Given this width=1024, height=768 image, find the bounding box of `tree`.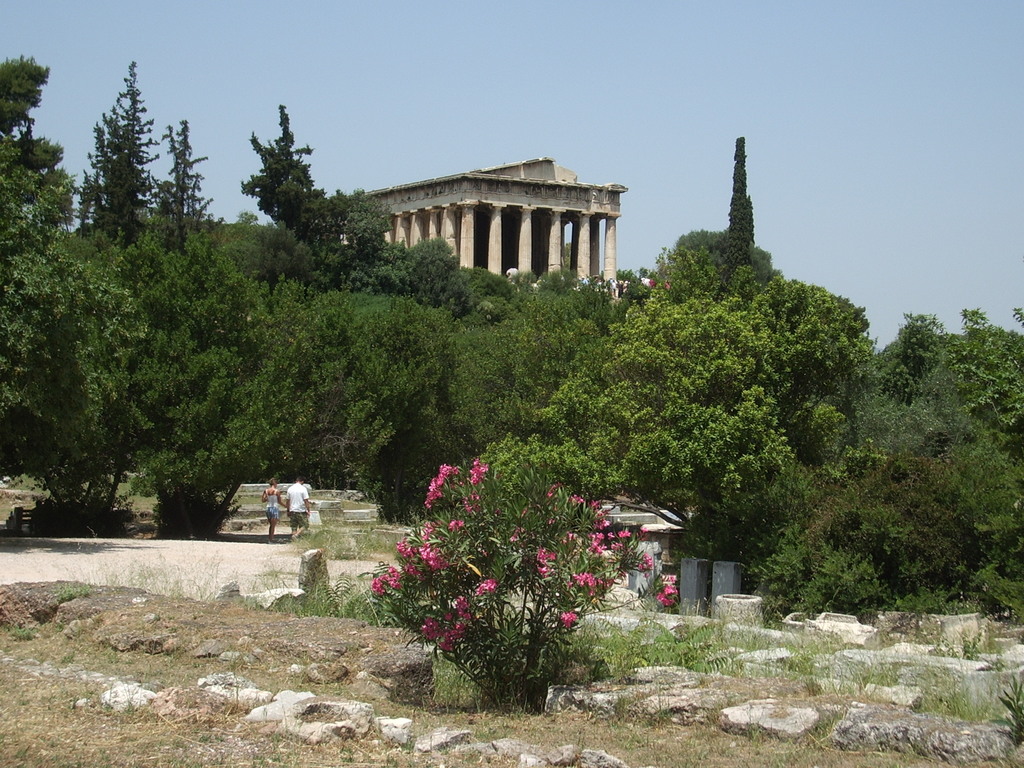
721 120 765 252.
